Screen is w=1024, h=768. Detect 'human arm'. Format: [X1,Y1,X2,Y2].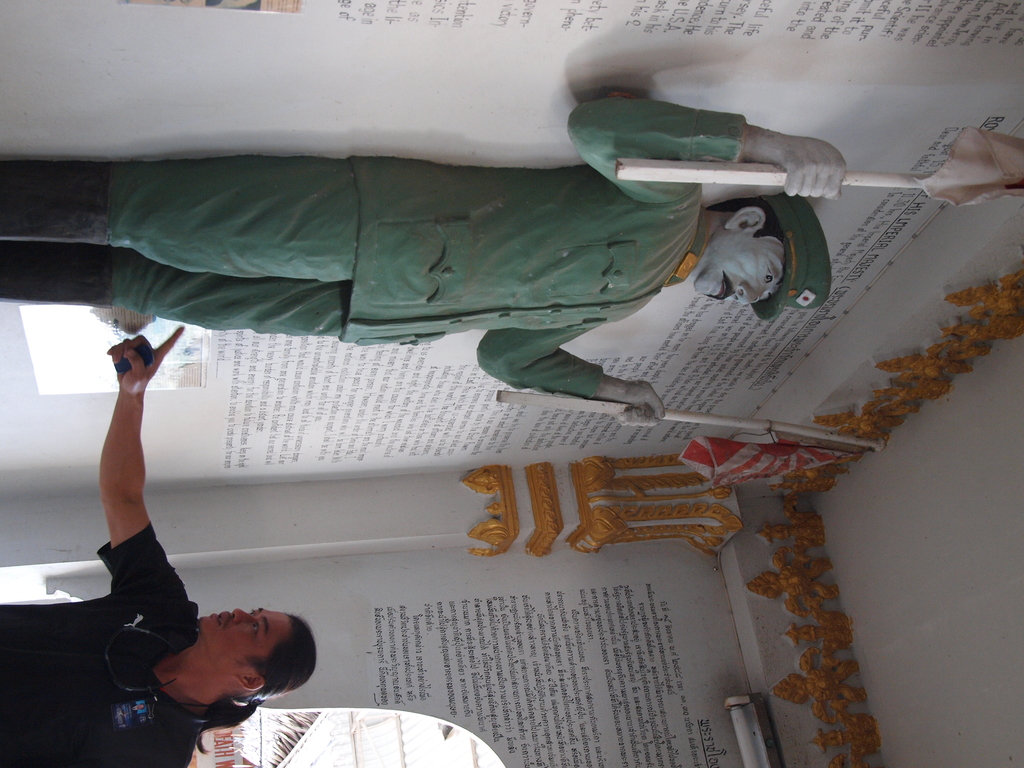
[467,330,673,434].
